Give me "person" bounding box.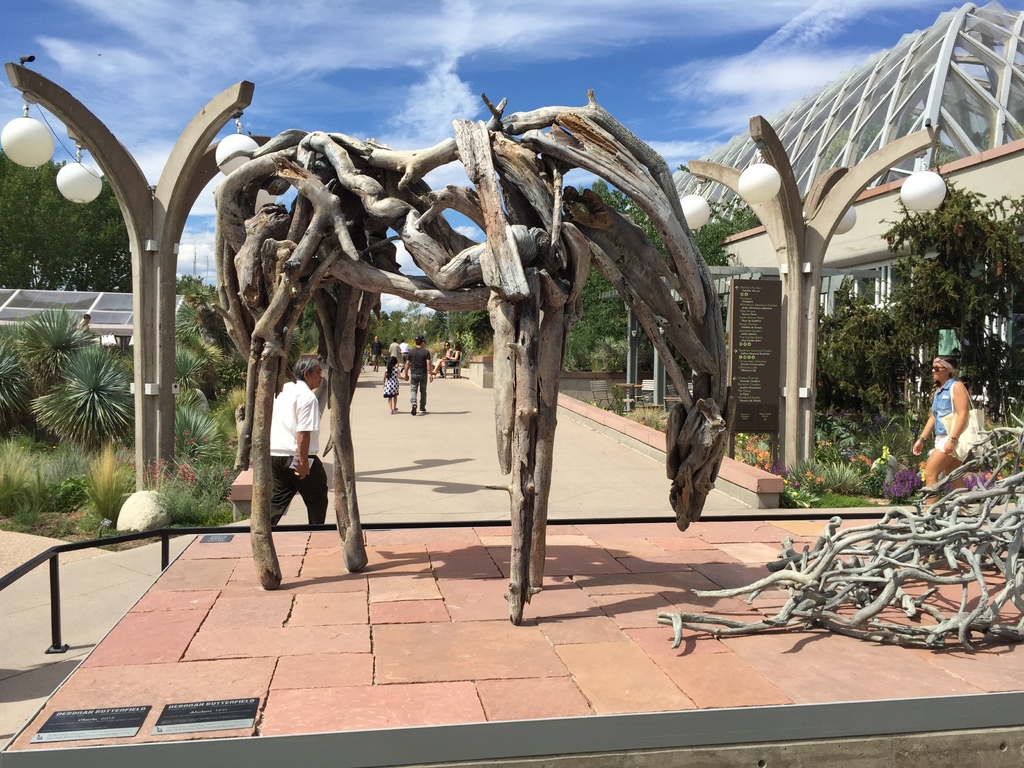
[left=381, top=356, right=401, bottom=421].
